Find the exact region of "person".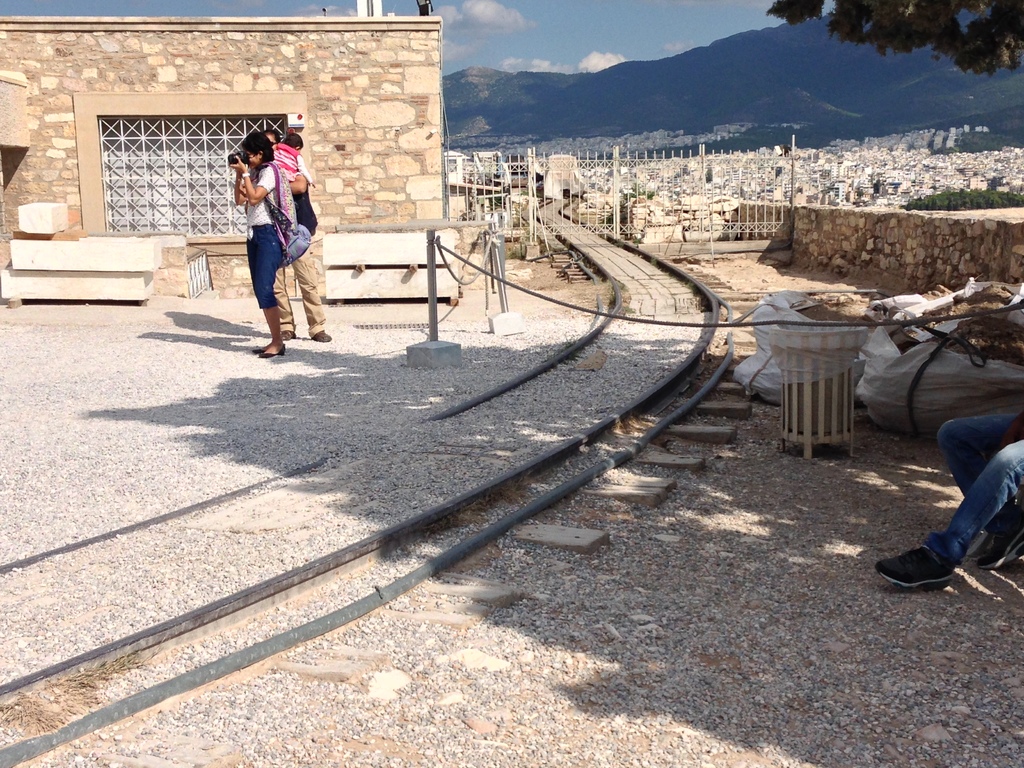
Exact region: Rect(265, 122, 313, 191).
